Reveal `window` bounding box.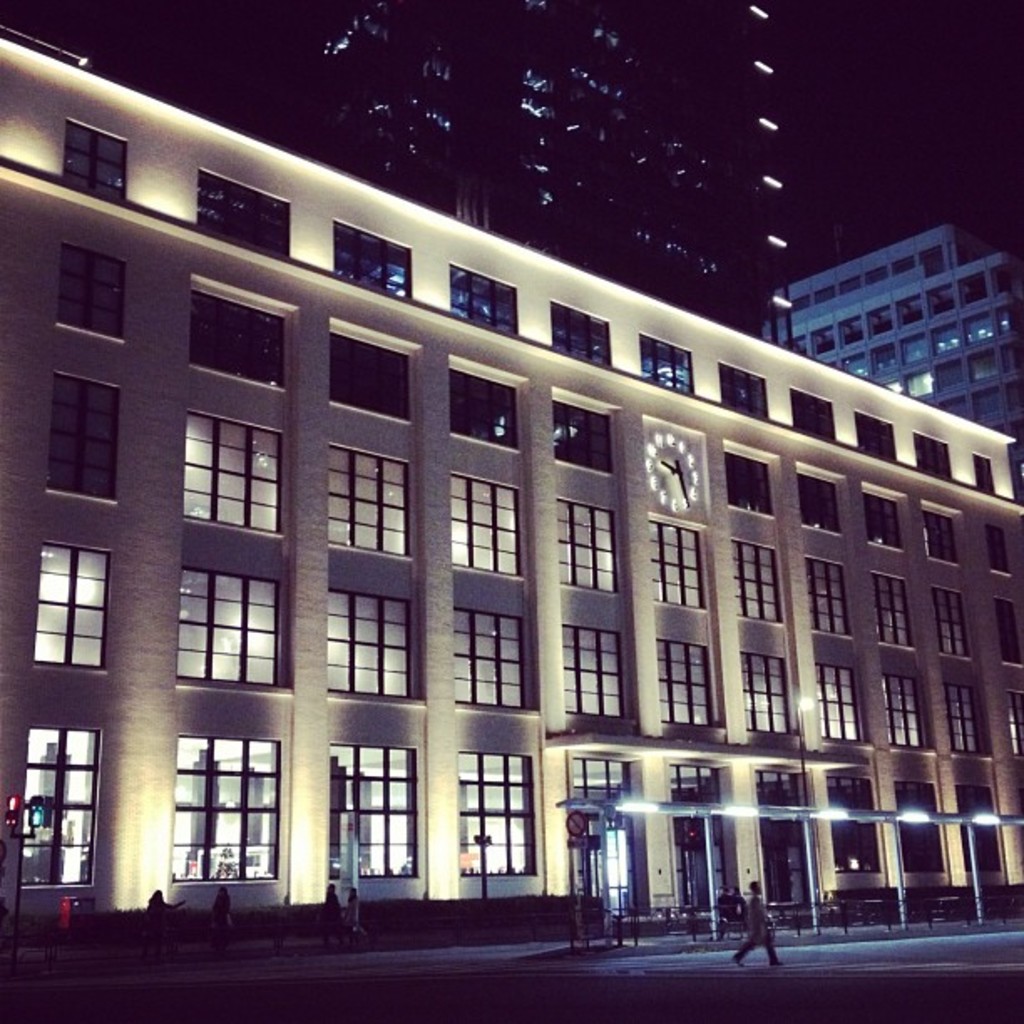
Revealed: 999 338 1017 378.
